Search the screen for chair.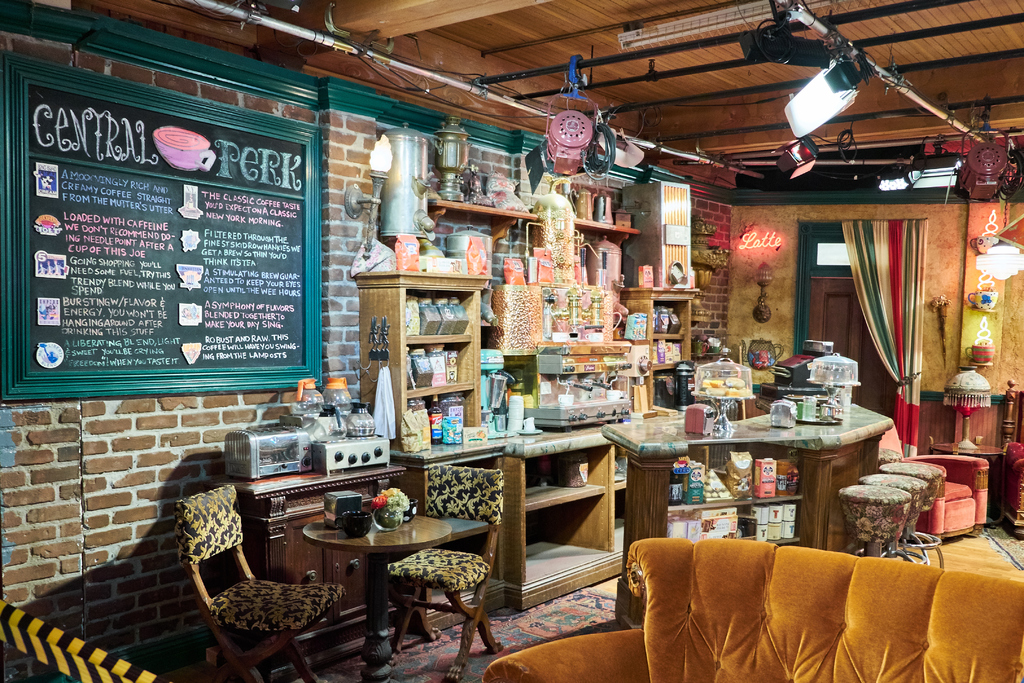
Found at select_region(170, 482, 328, 670).
